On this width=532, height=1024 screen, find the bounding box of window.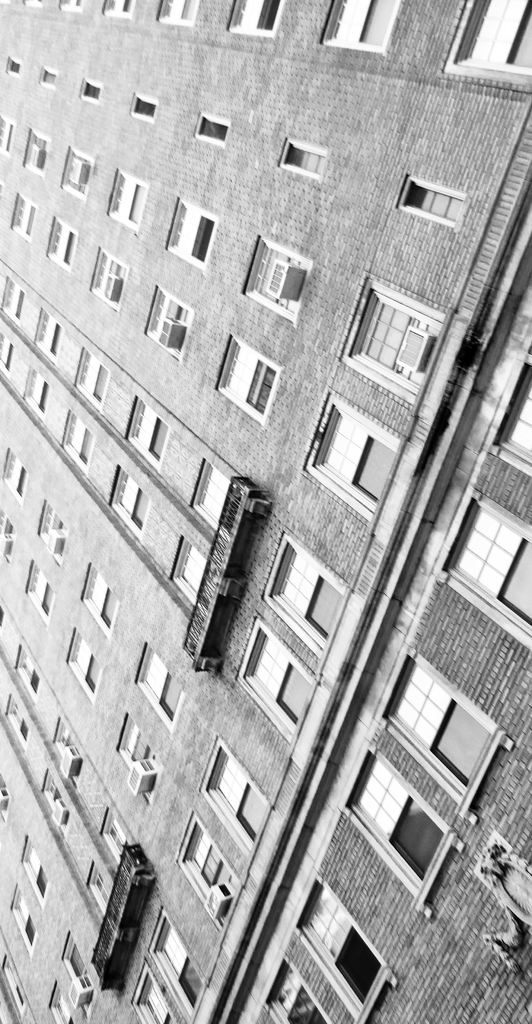
Bounding box: box(196, 736, 273, 855).
